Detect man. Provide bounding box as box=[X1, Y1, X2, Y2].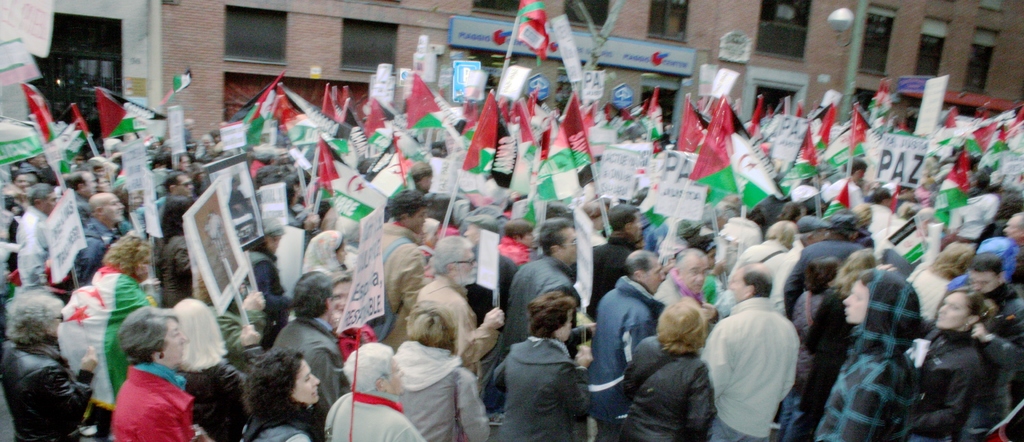
box=[654, 251, 710, 313].
